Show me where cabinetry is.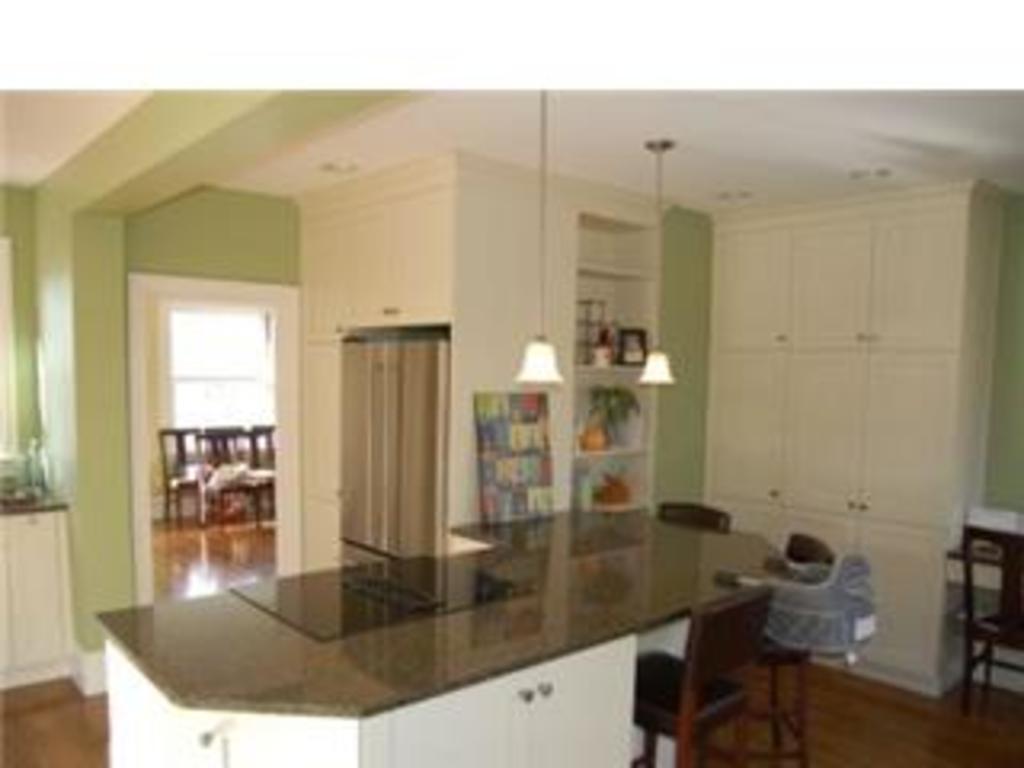
cabinetry is at x1=714 y1=352 x2=784 y2=502.
